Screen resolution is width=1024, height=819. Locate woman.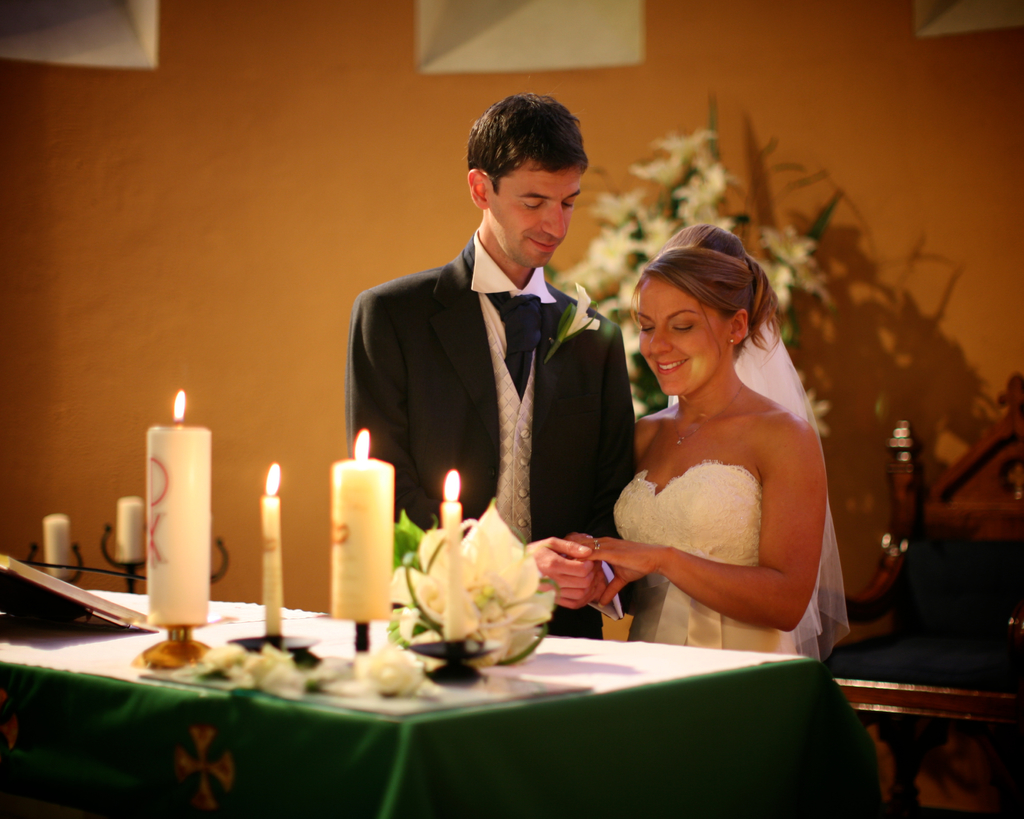
left=568, top=223, right=833, bottom=675.
